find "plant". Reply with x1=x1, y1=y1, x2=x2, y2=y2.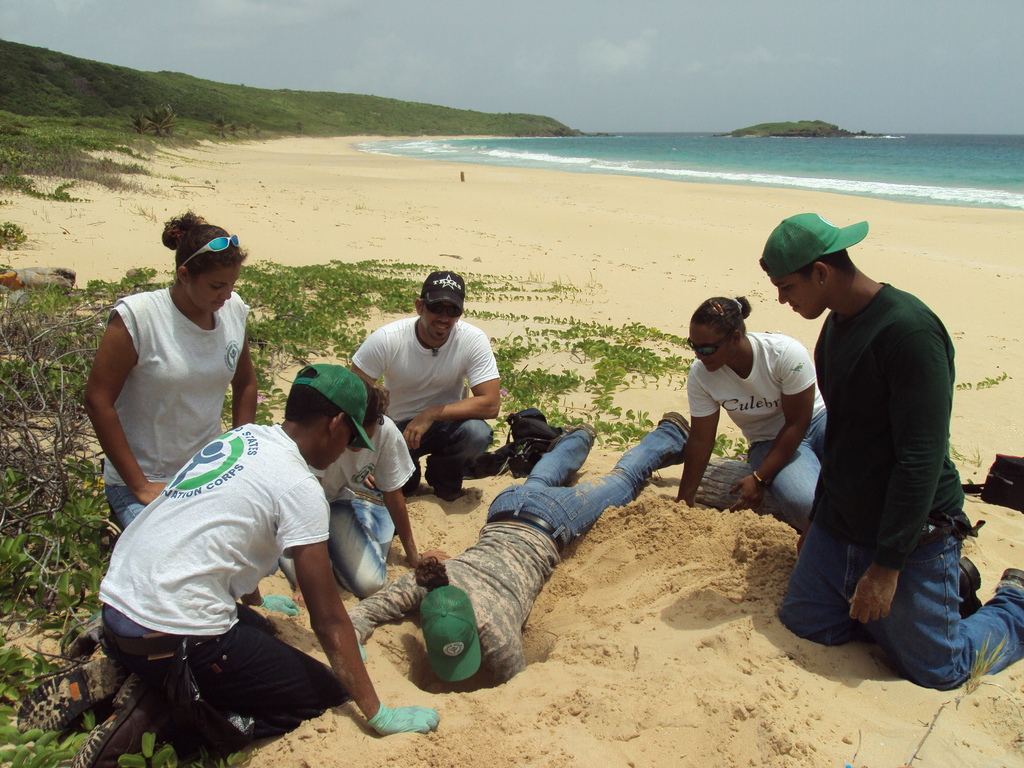
x1=128, y1=106, x2=149, y2=140.
